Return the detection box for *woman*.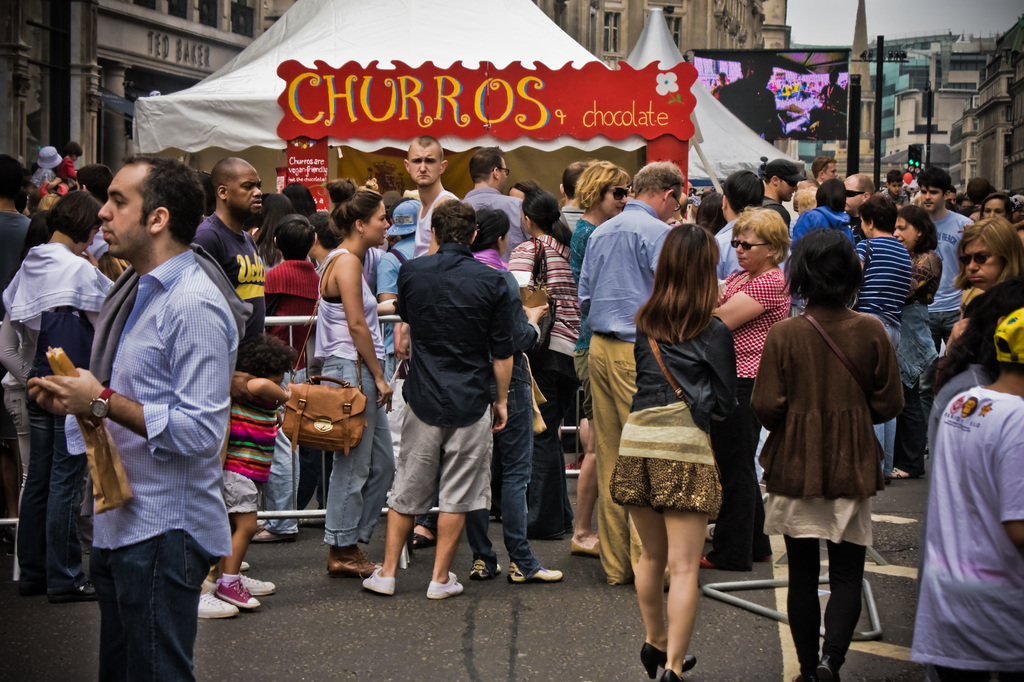
locate(694, 203, 786, 568).
